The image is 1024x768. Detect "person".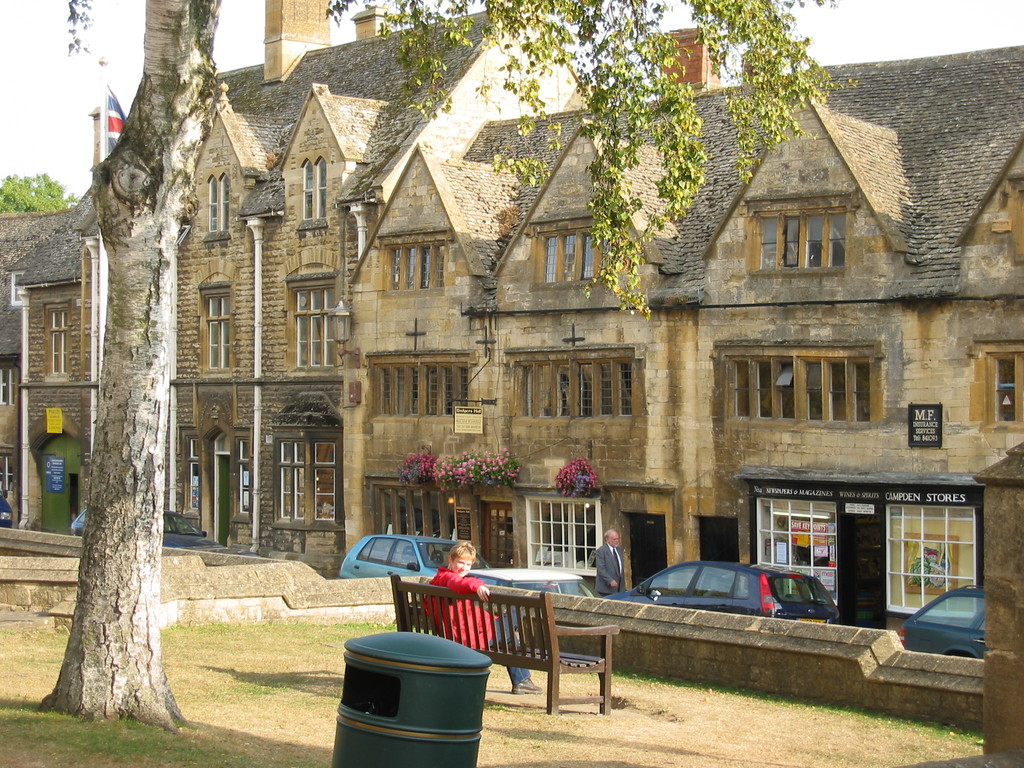
Detection: rect(595, 524, 627, 598).
